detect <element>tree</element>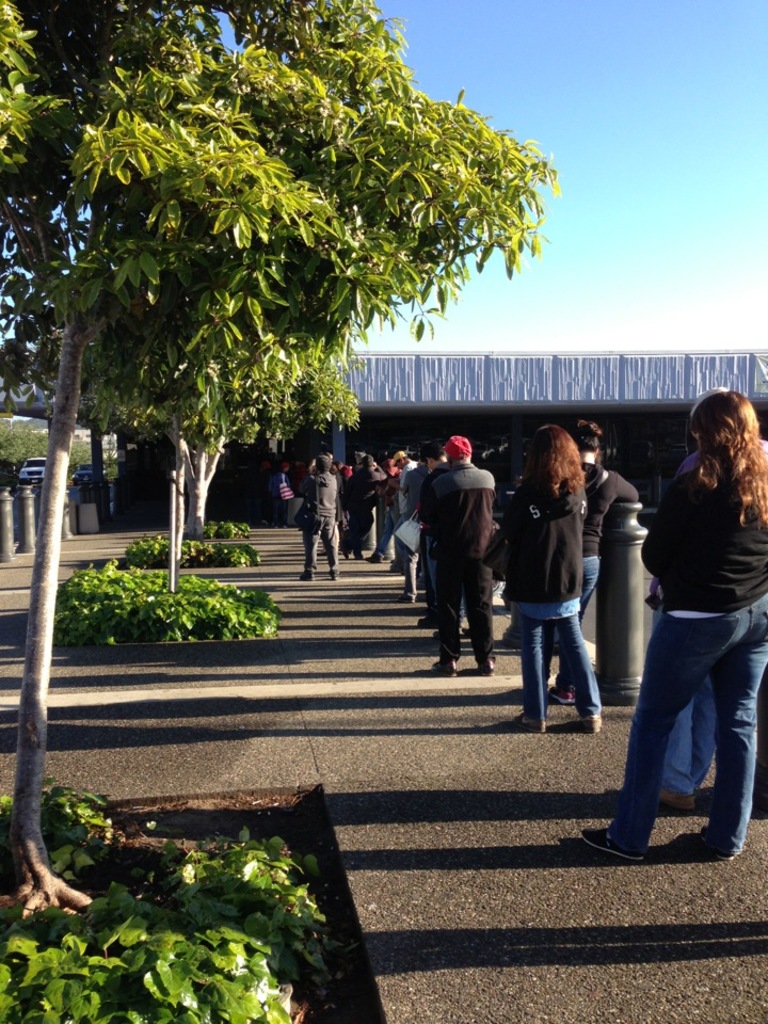
region(0, 0, 394, 608)
